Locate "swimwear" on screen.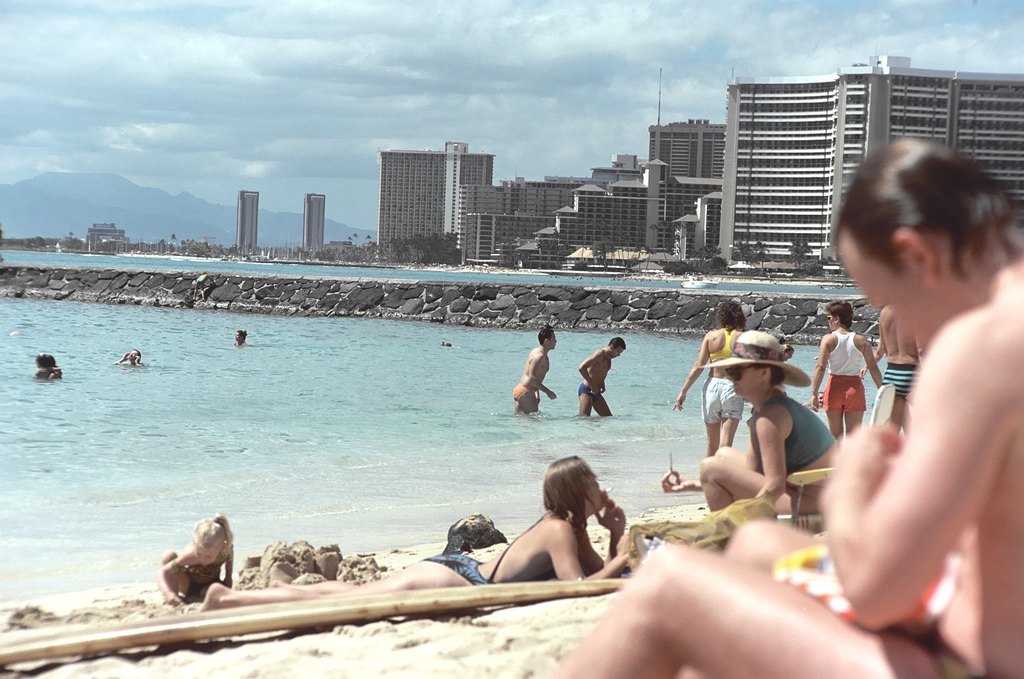
On screen at box(881, 357, 920, 404).
